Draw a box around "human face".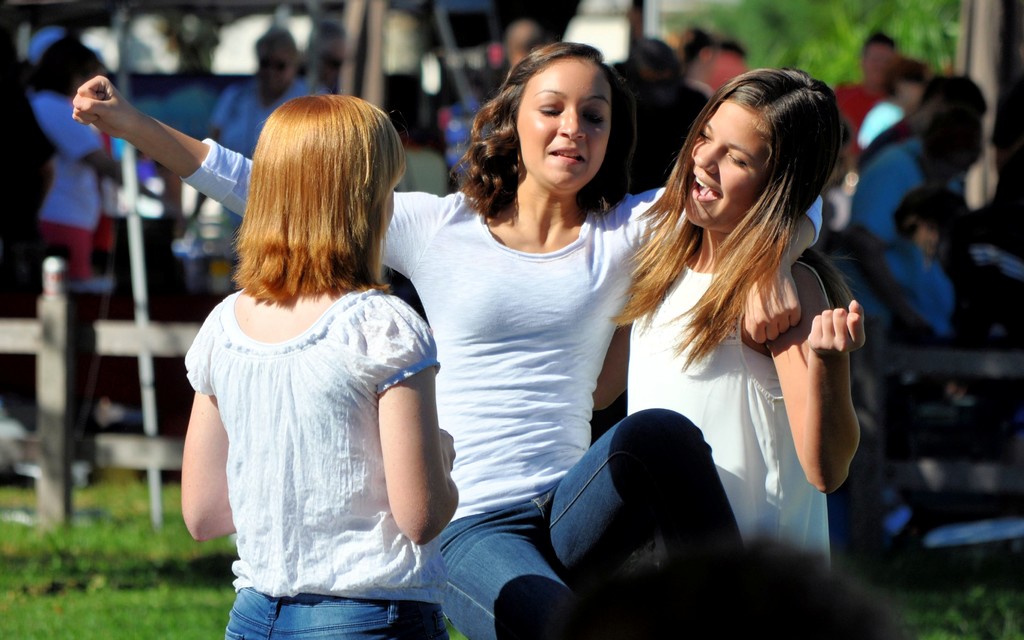
crop(683, 99, 772, 228).
